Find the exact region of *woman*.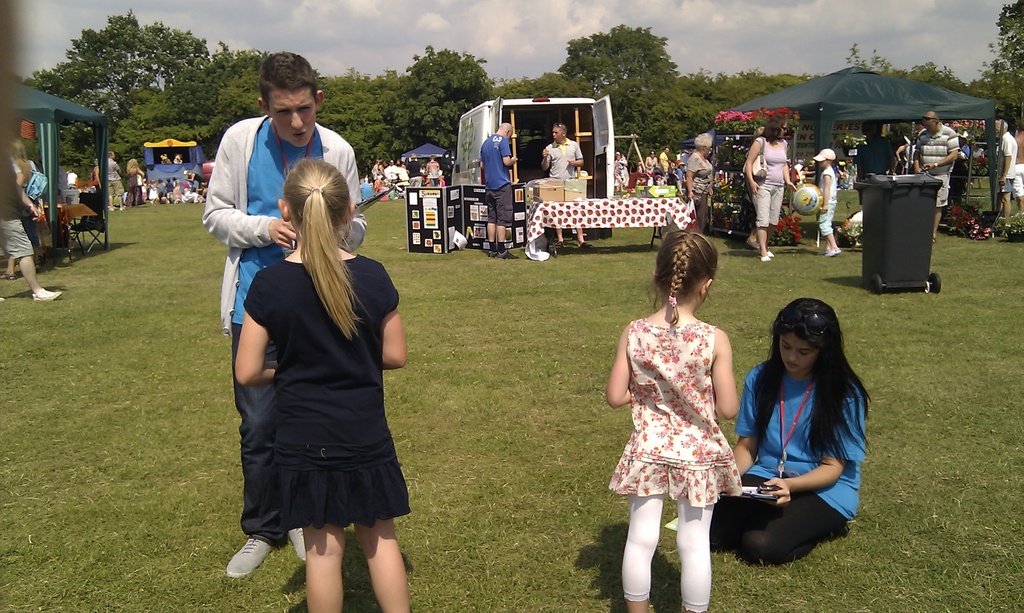
Exact region: pyautogui.locateOnScreen(703, 296, 880, 559).
